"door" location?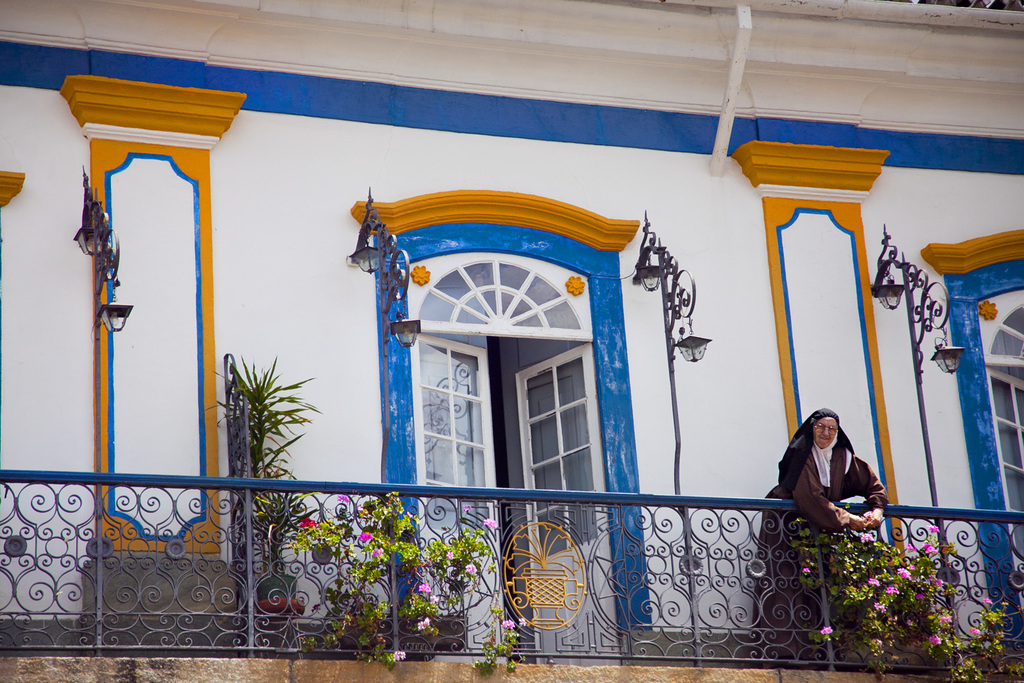
(left=409, top=329, right=617, bottom=667)
